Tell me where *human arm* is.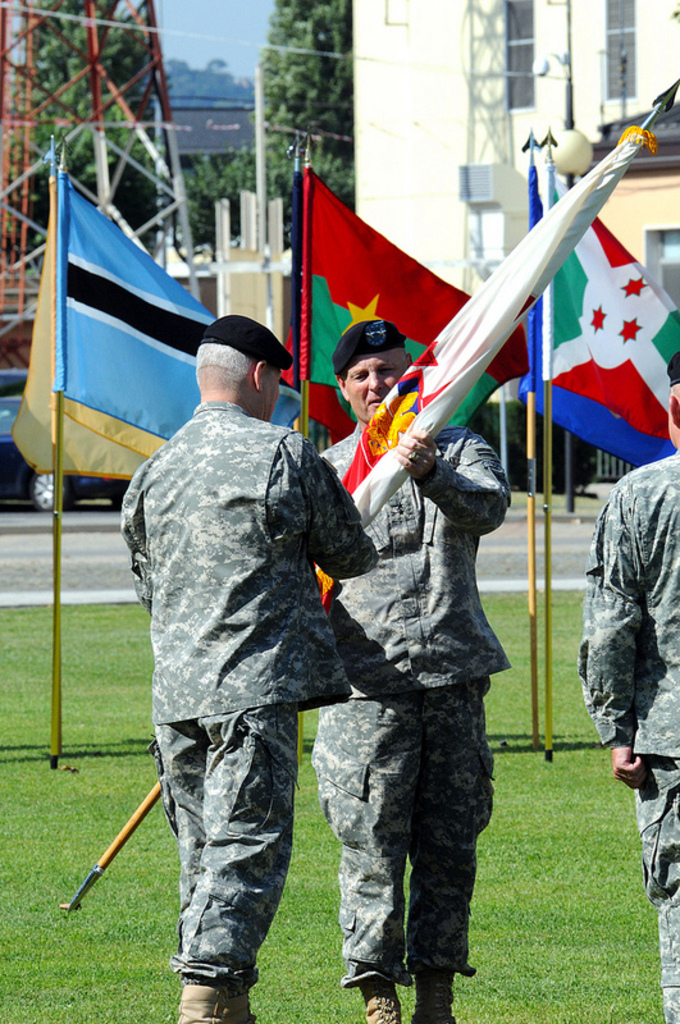
*human arm* is at bbox=(388, 420, 515, 538).
